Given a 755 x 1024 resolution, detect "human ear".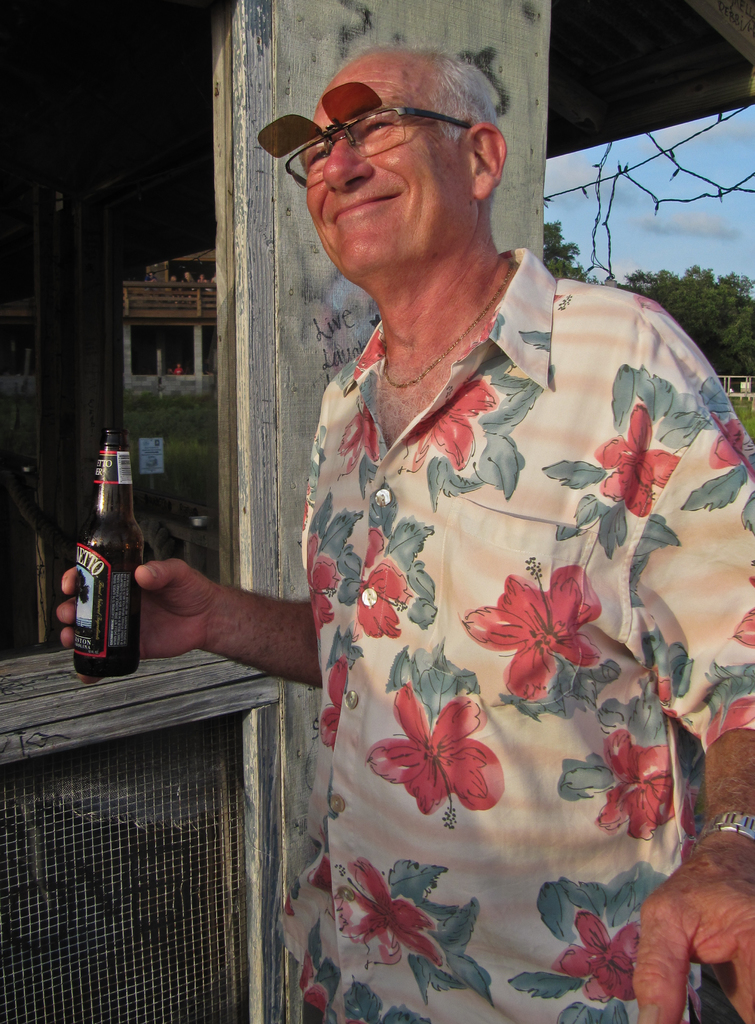
(465, 120, 510, 200).
